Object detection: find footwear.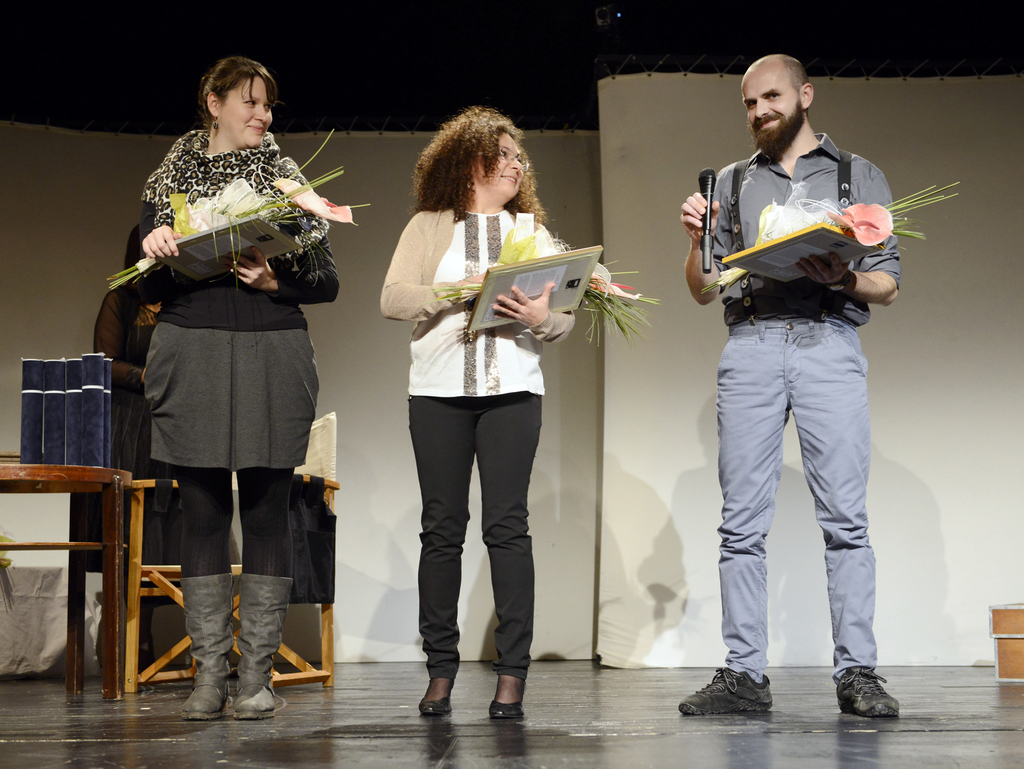
(227,572,297,723).
